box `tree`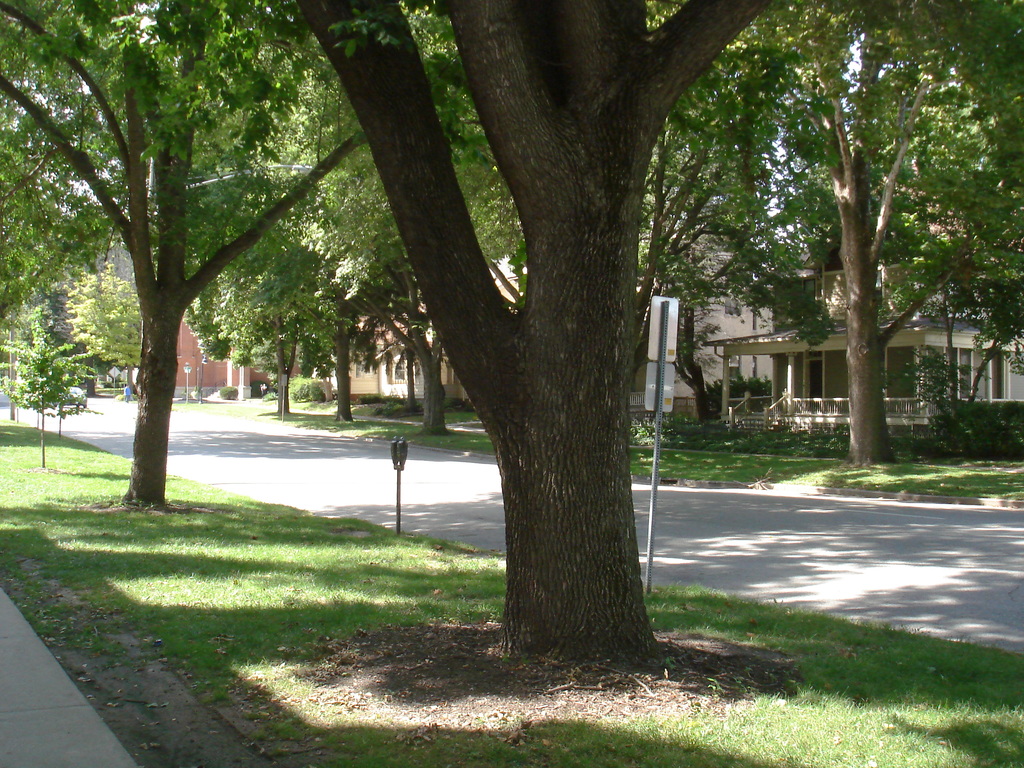
box=[223, 124, 426, 456]
